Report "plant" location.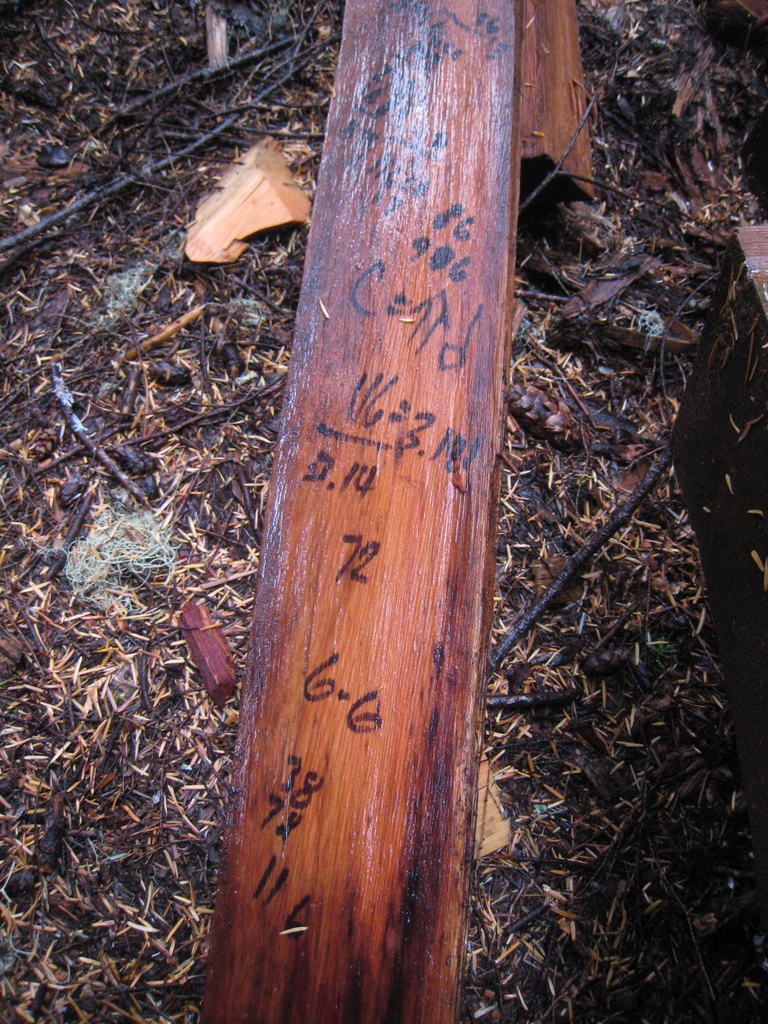
Report: crop(648, 636, 679, 667).
